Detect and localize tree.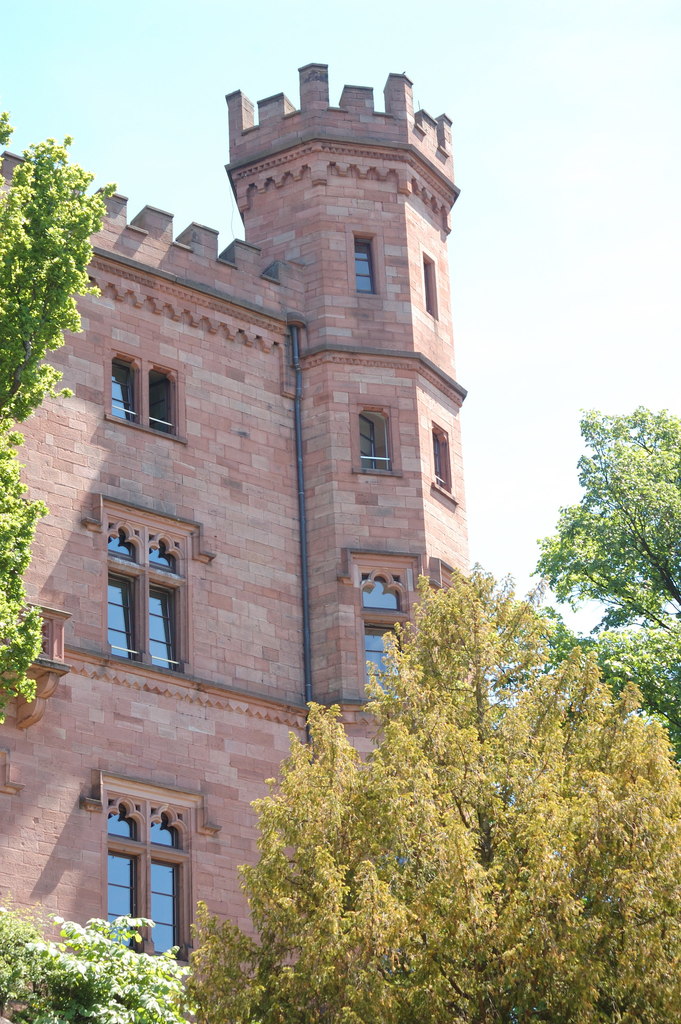
Localized at x1=529 y1=403 x2=680 y2=756.
